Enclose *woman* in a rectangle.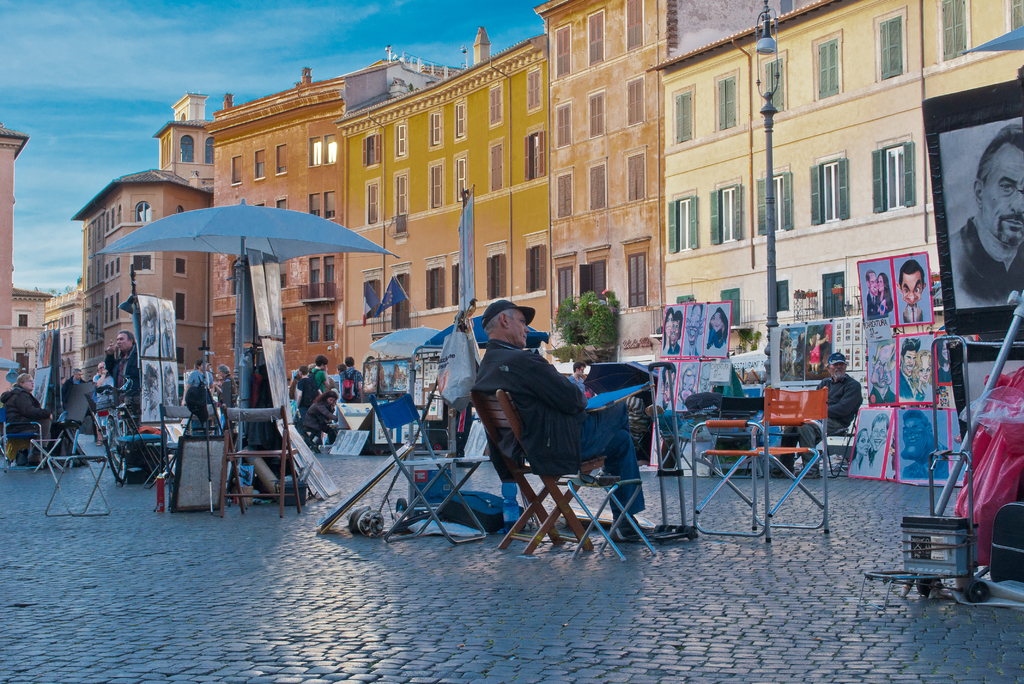
(x1=849, y1=427, x2=872, y2=473).
